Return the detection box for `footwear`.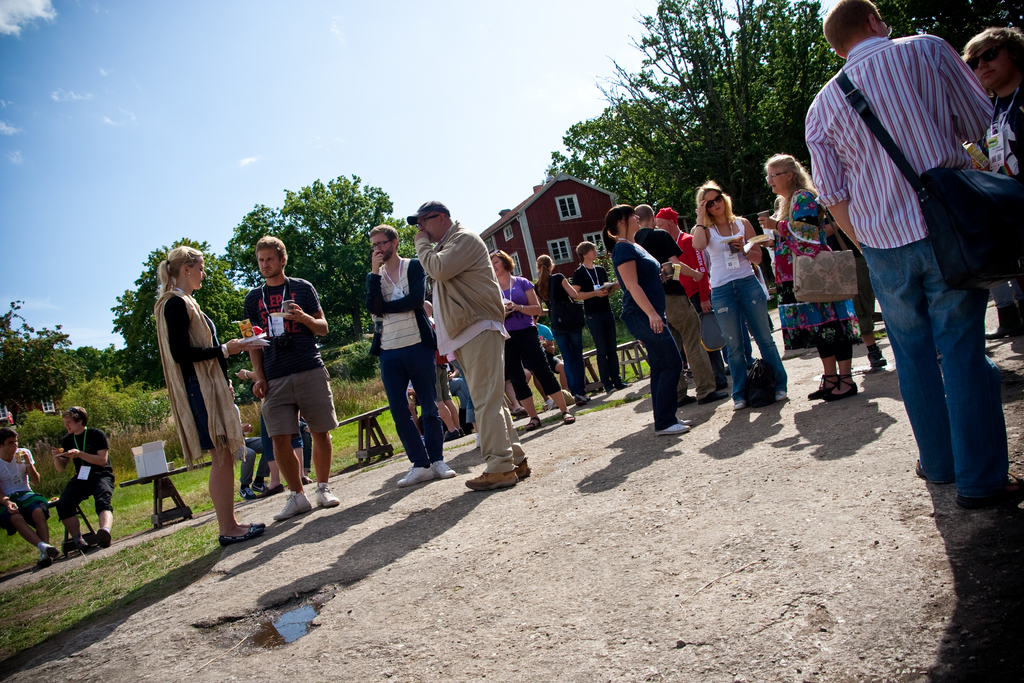
(left=250, top=521, right=266, bottom=531).
